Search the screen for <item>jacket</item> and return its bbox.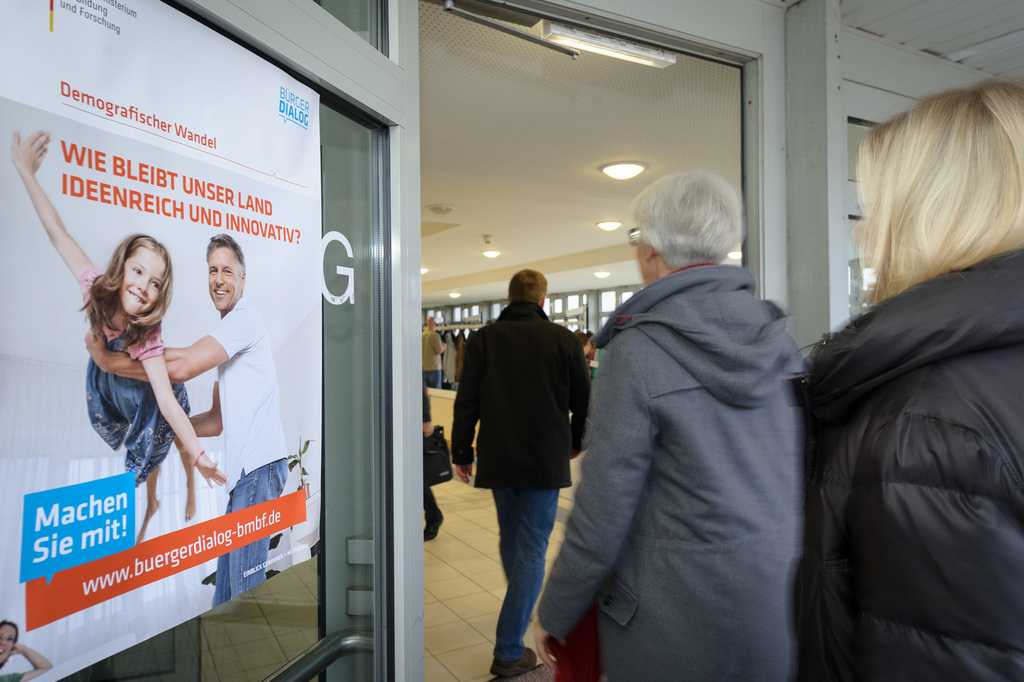
Found: (left=788, top=245, right=1023, bottom=681).
